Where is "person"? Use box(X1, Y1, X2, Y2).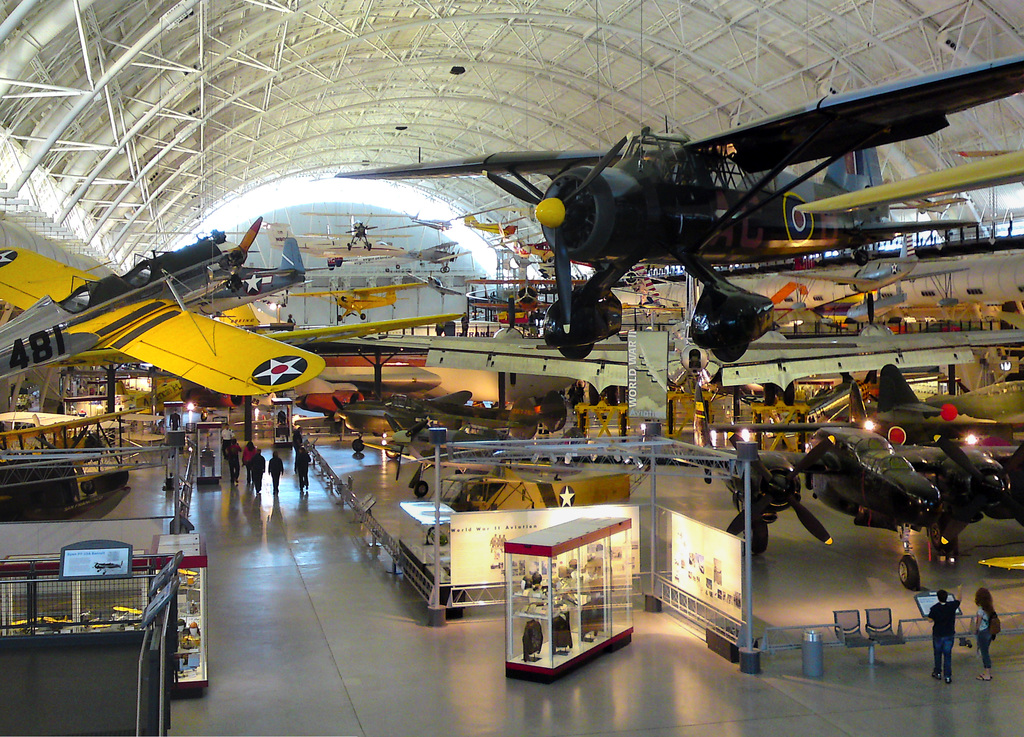
box(278, 407, 289, 422).
